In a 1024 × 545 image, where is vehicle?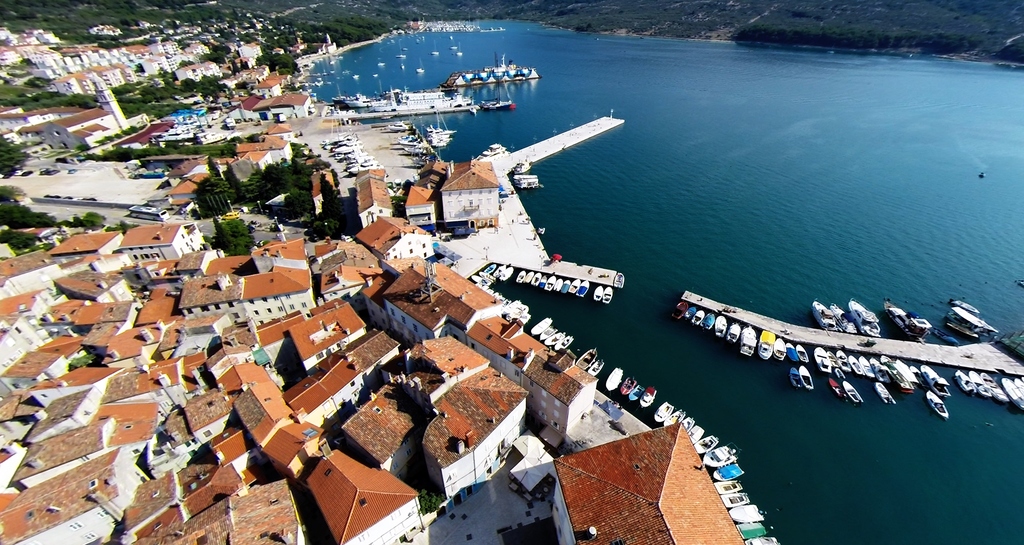
[456, 40, 463, 59].
